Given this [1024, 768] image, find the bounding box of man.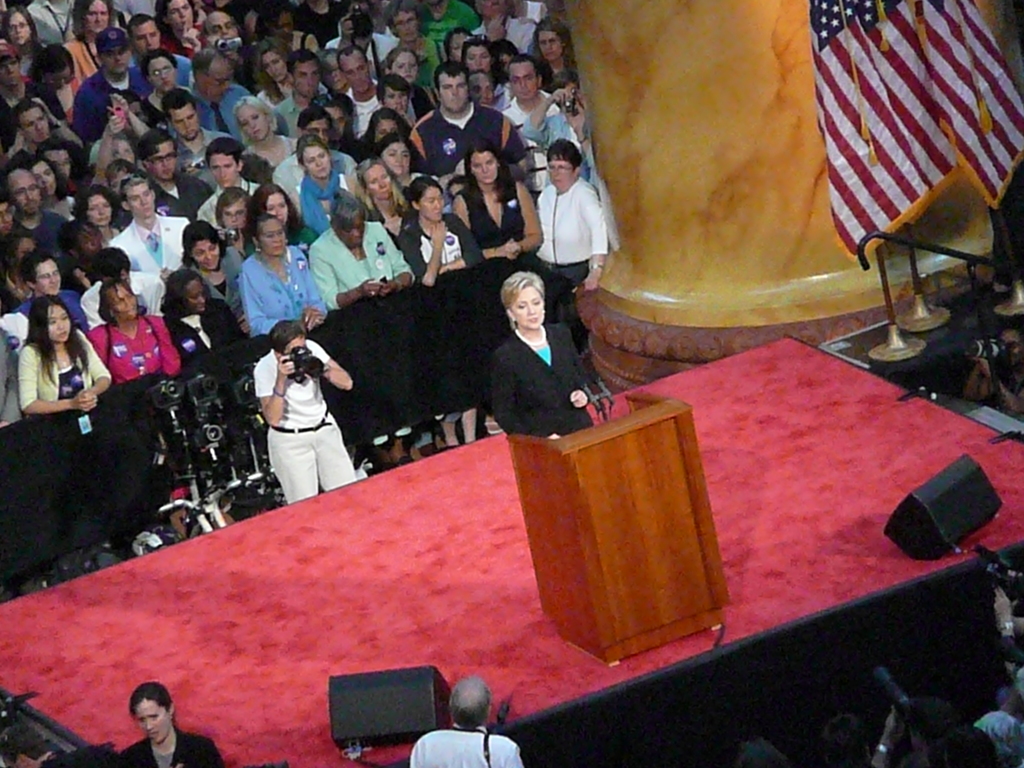
rect(198, 137, 266, 228).
